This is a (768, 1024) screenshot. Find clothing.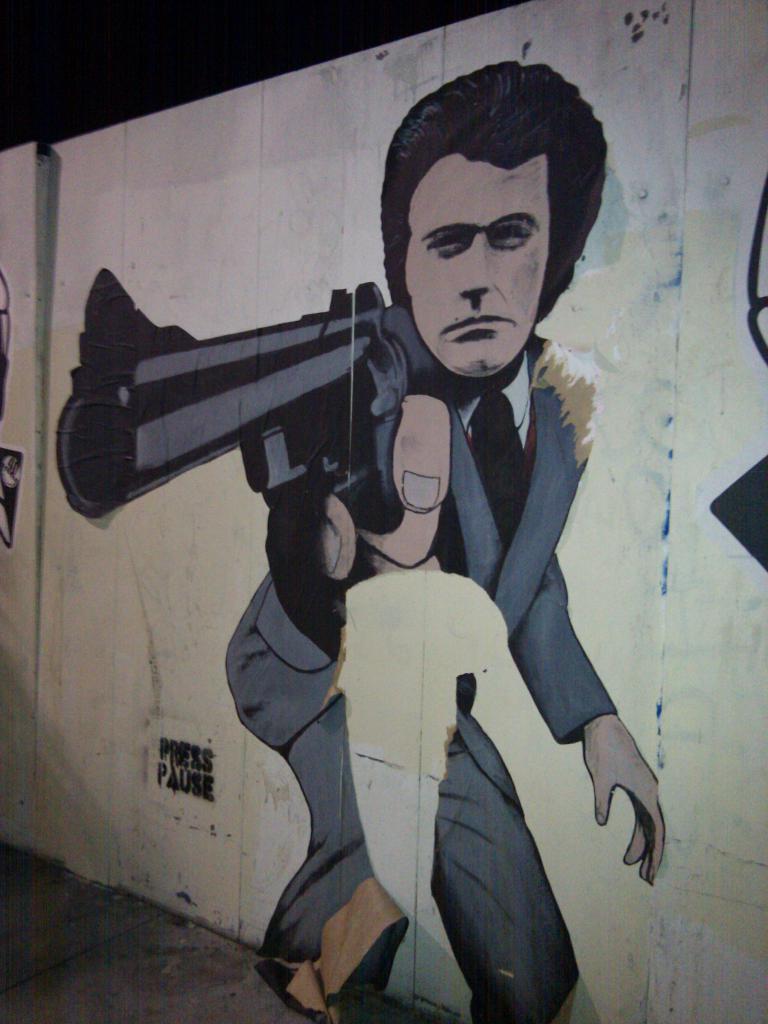
Bounding box: 209,303,627,987.
